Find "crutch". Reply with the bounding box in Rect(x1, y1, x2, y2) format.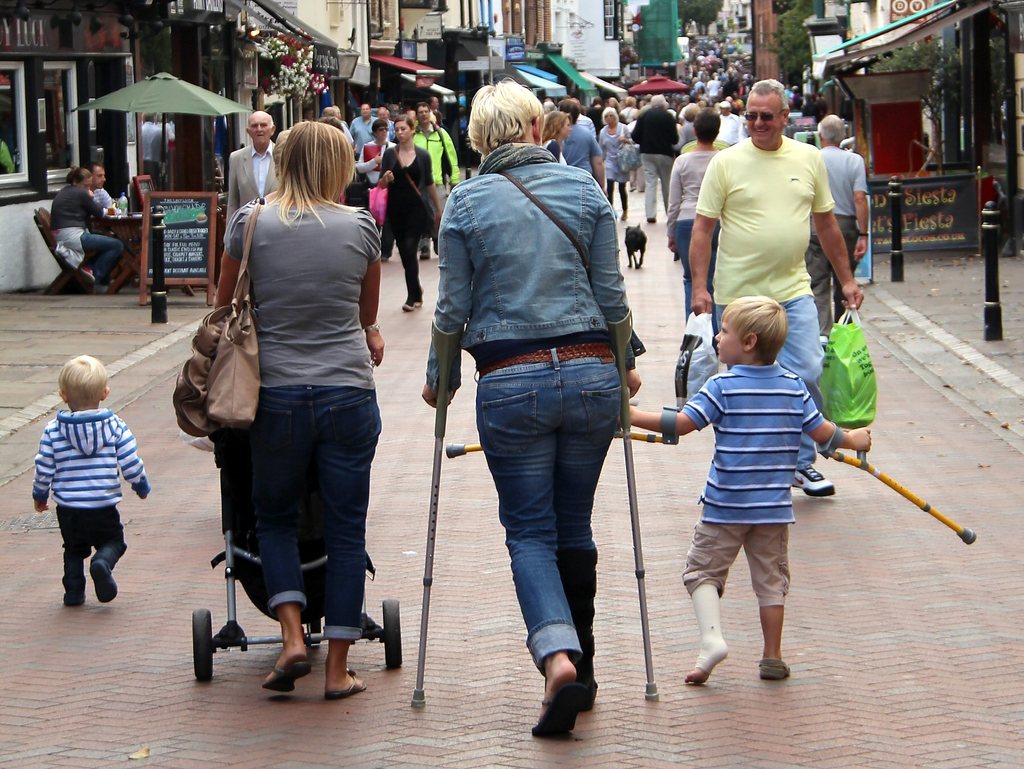
Rect(414, 314, 465, 715).
